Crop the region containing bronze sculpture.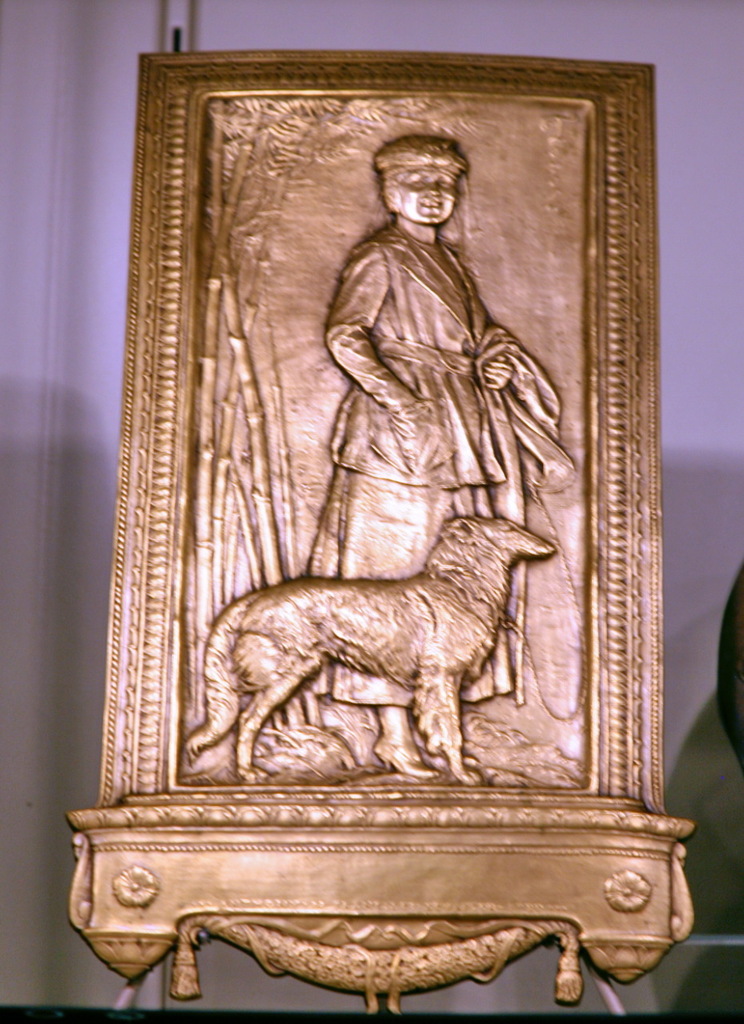
Crop region: Rect(122, 44, 716, 886).
